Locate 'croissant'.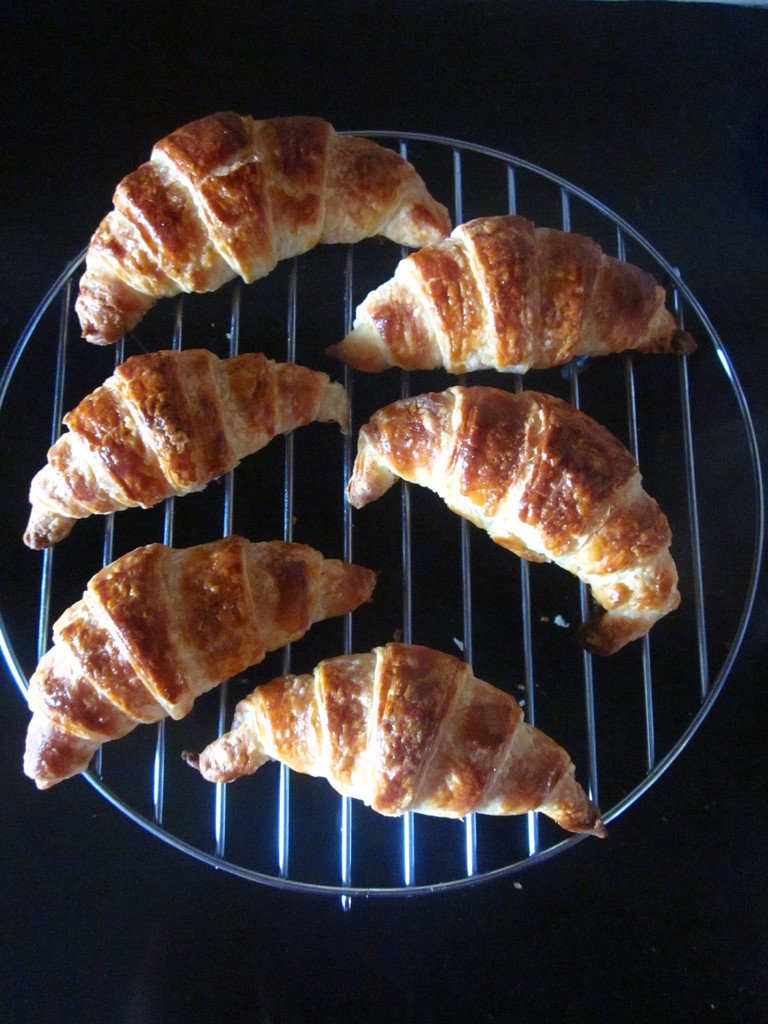
Bounding box: 72,114,450,344.
